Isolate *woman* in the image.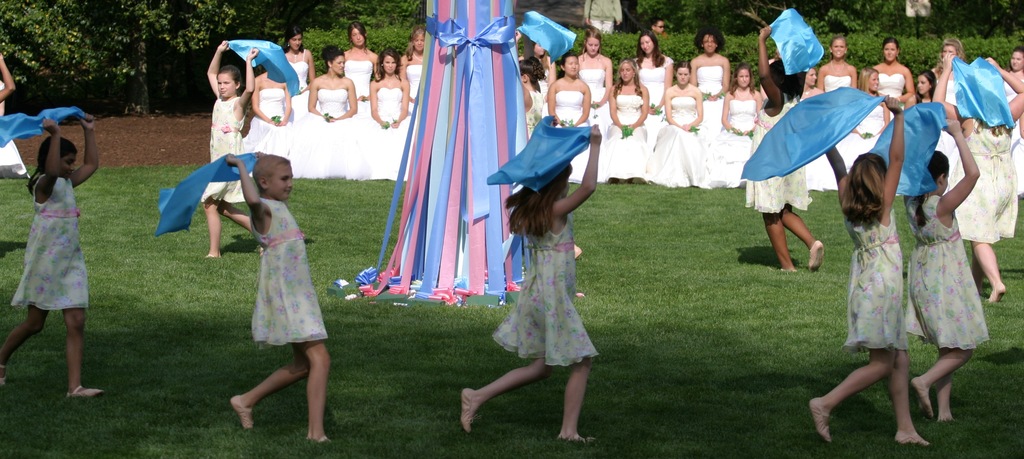
Isolated region: x1=1002 y1=47 x2=1023 y2=197.
